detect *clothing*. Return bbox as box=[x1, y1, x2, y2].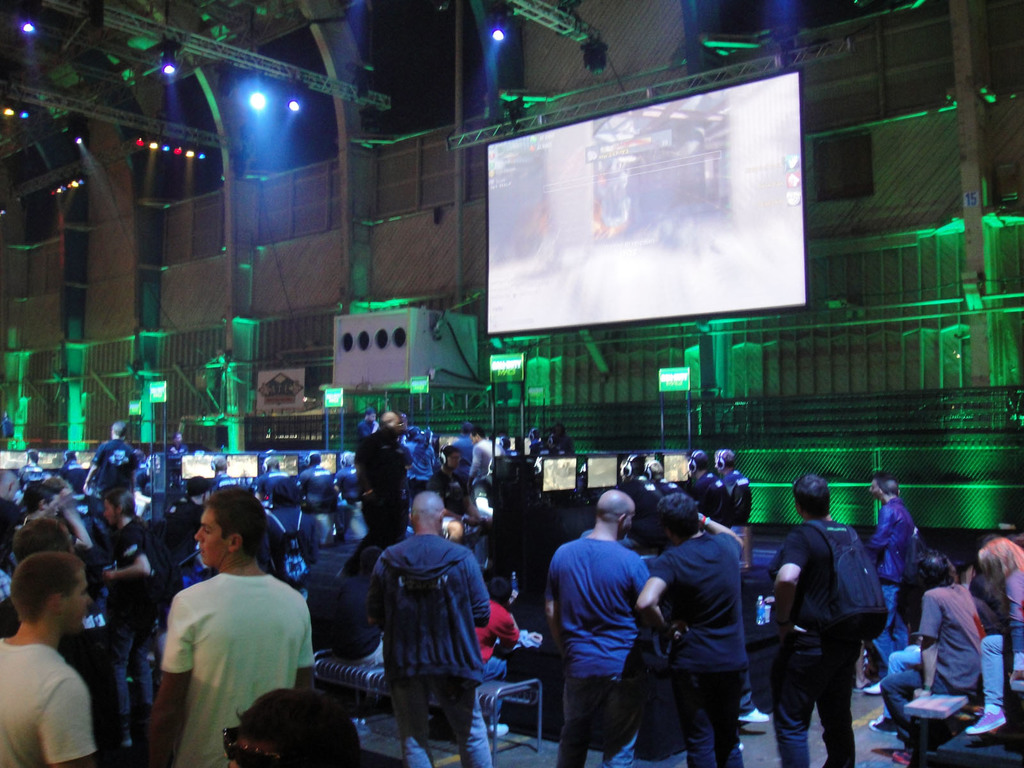
box=[769, 516, 856, 764].
